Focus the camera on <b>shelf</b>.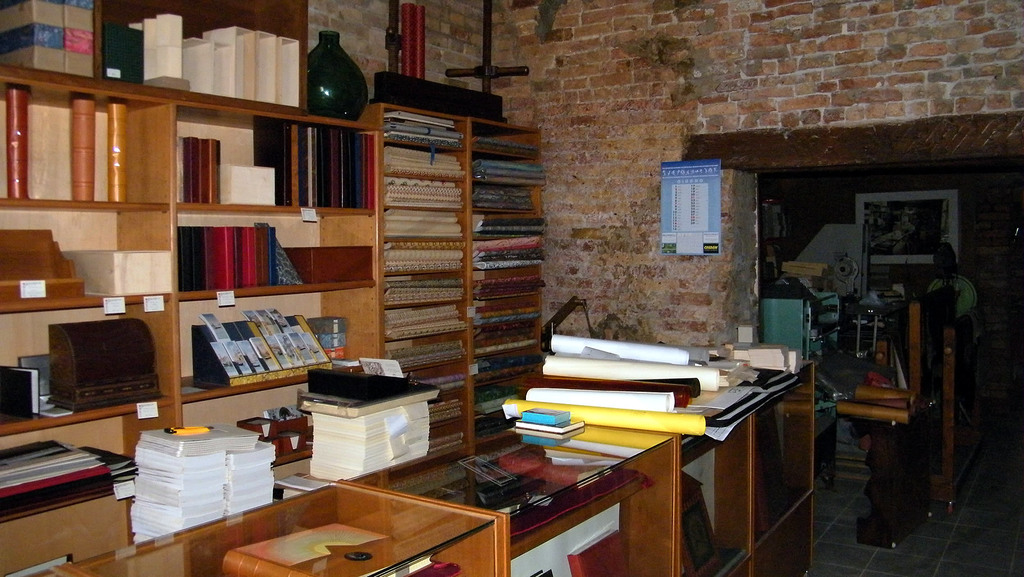
Focus region: (left=0, top=0, right=314, bottom=107).
